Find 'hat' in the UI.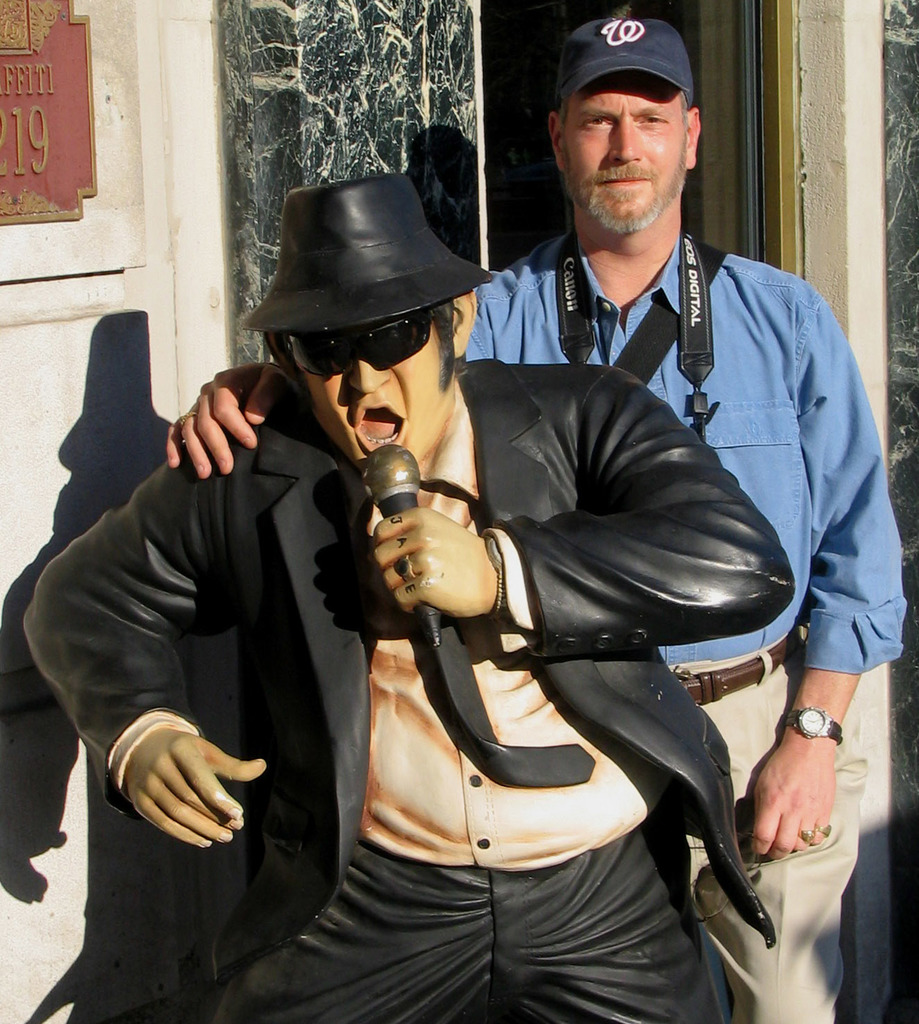
UI element at 243,177,495,340.
